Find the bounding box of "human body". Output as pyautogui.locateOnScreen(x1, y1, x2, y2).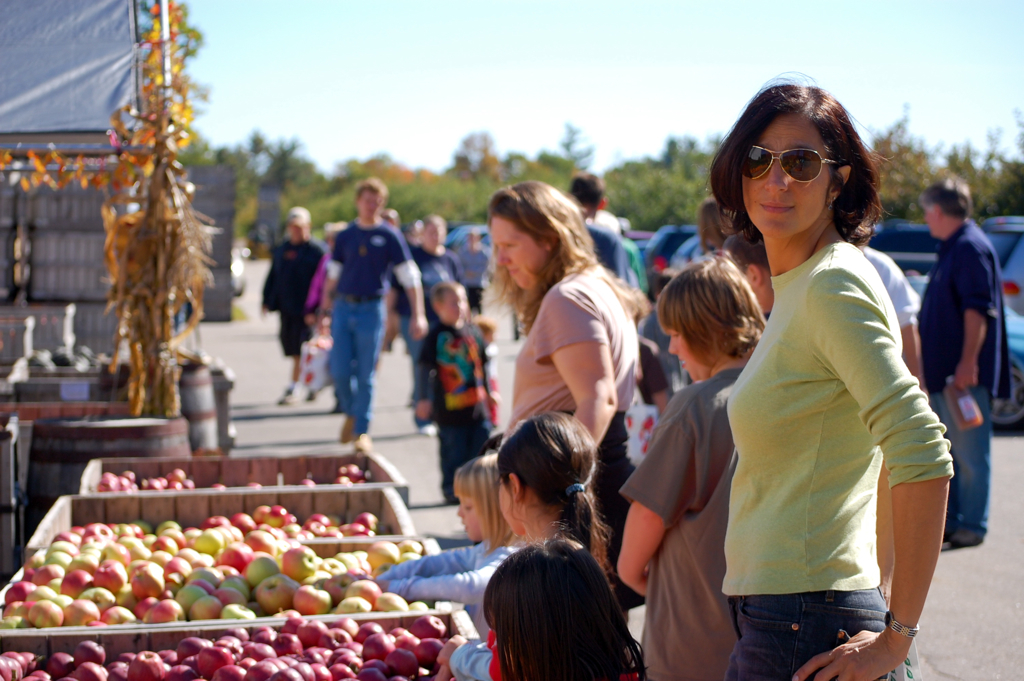
pyautogui.locateOnScreen(612, 245, 759, 678).
